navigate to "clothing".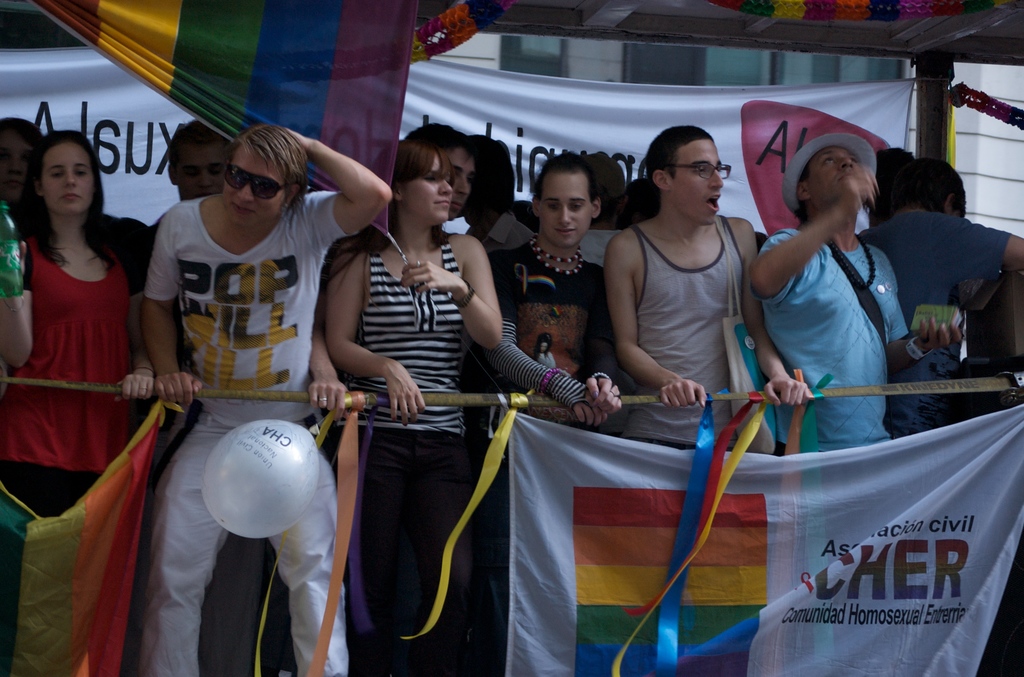
Navigation target: 609:224:788:463.
